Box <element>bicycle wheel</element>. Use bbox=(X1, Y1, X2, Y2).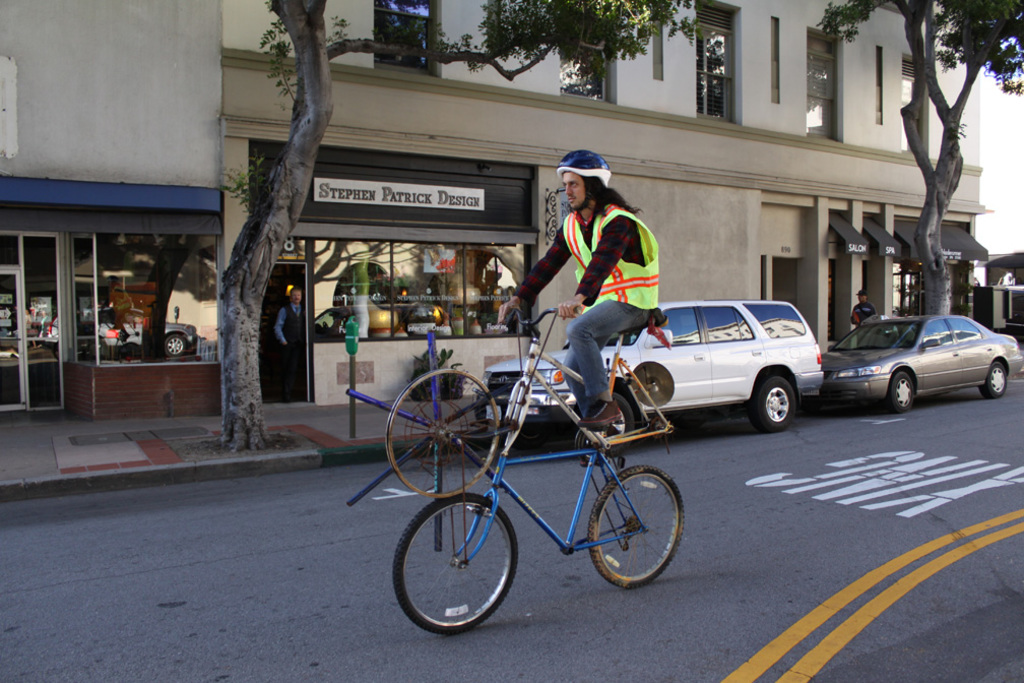
bbox=(396, 492, 513, 638).
